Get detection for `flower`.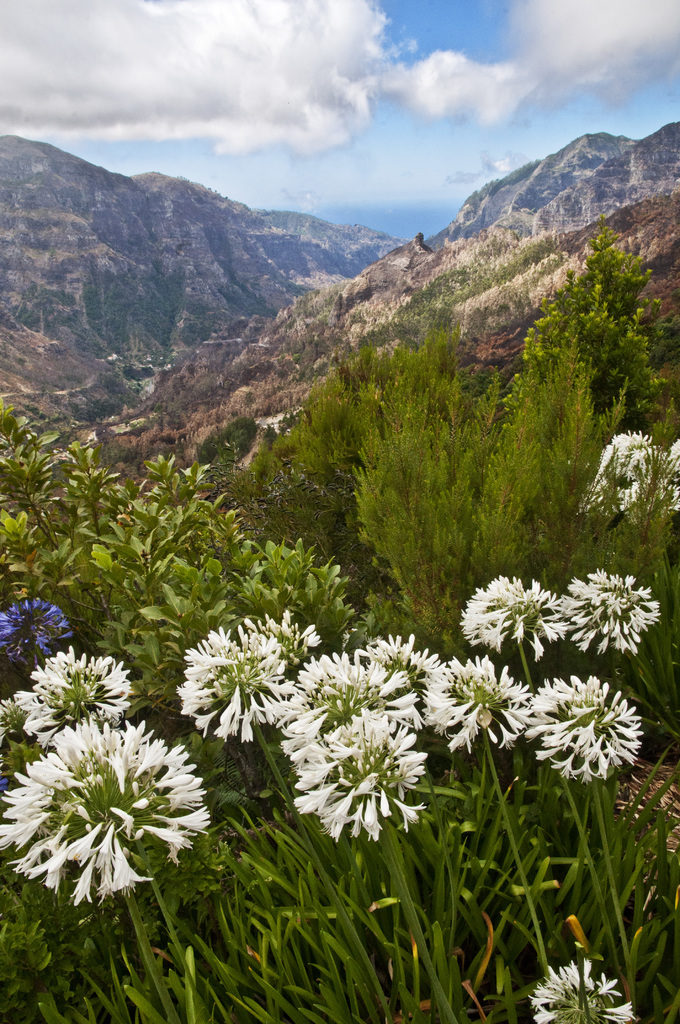
Detection: l=0, t=694, r=21, b=758.
